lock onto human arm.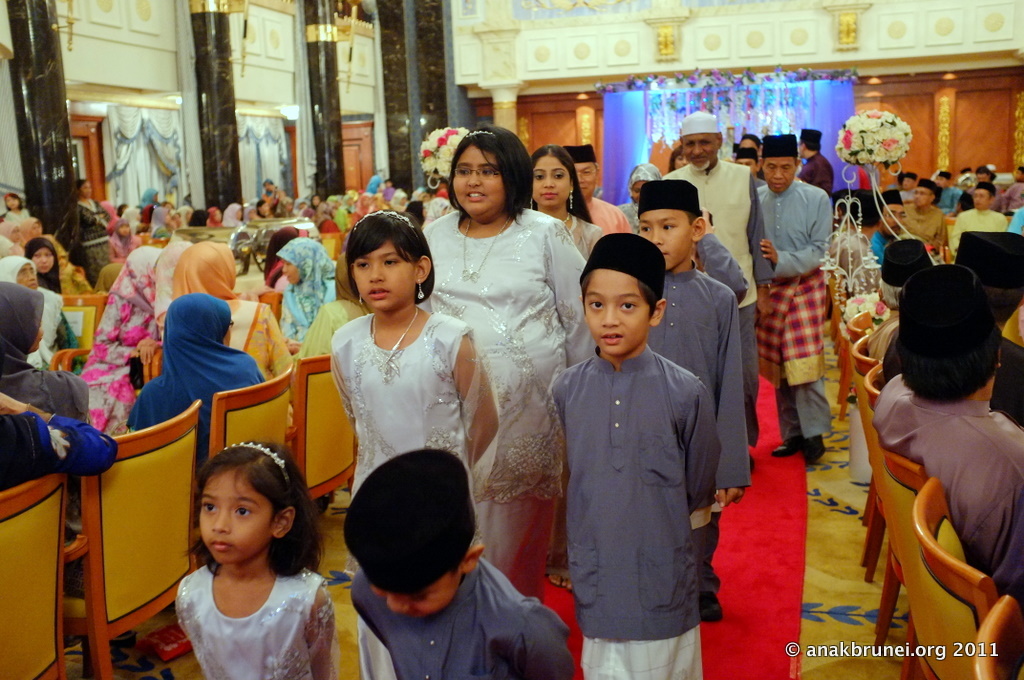
Locked: 677,385,723,528.
